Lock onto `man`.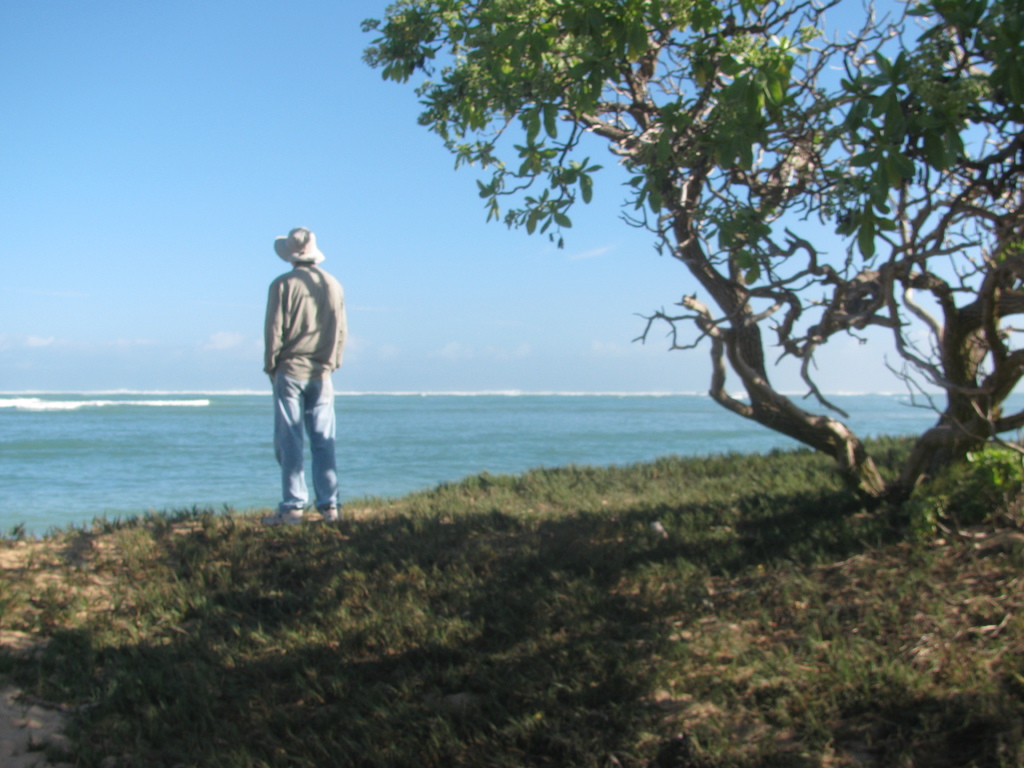
Locked: [251,221,346,533].
